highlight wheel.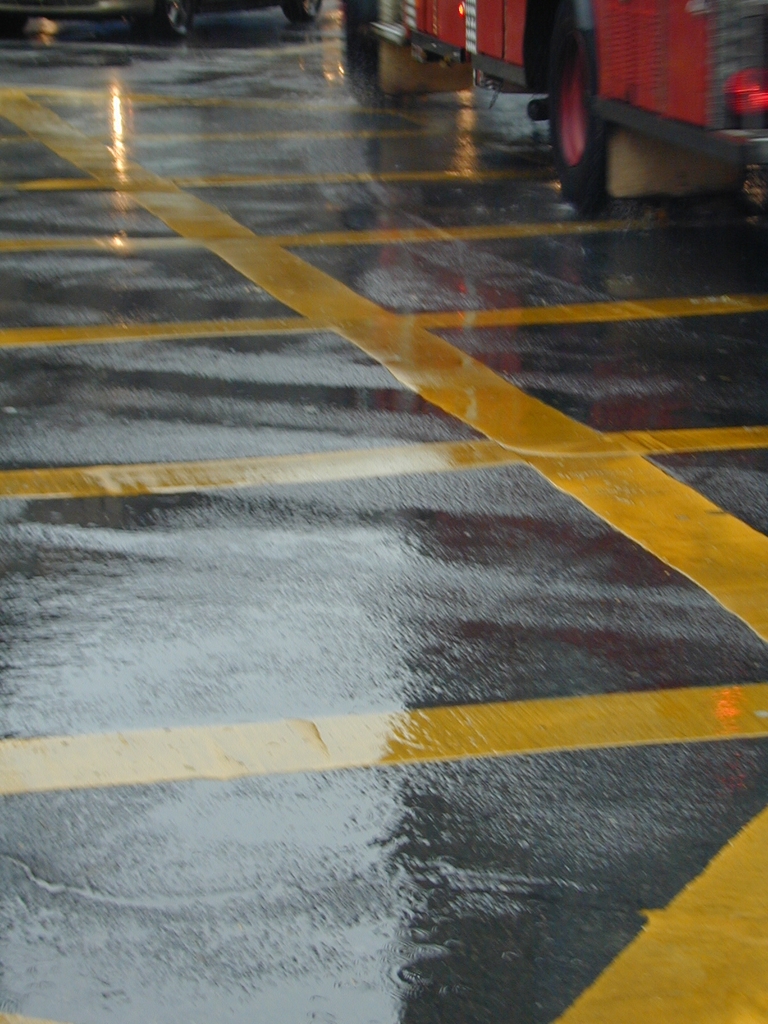
Highlighted region: select_region(539, 44, 618, 209).
